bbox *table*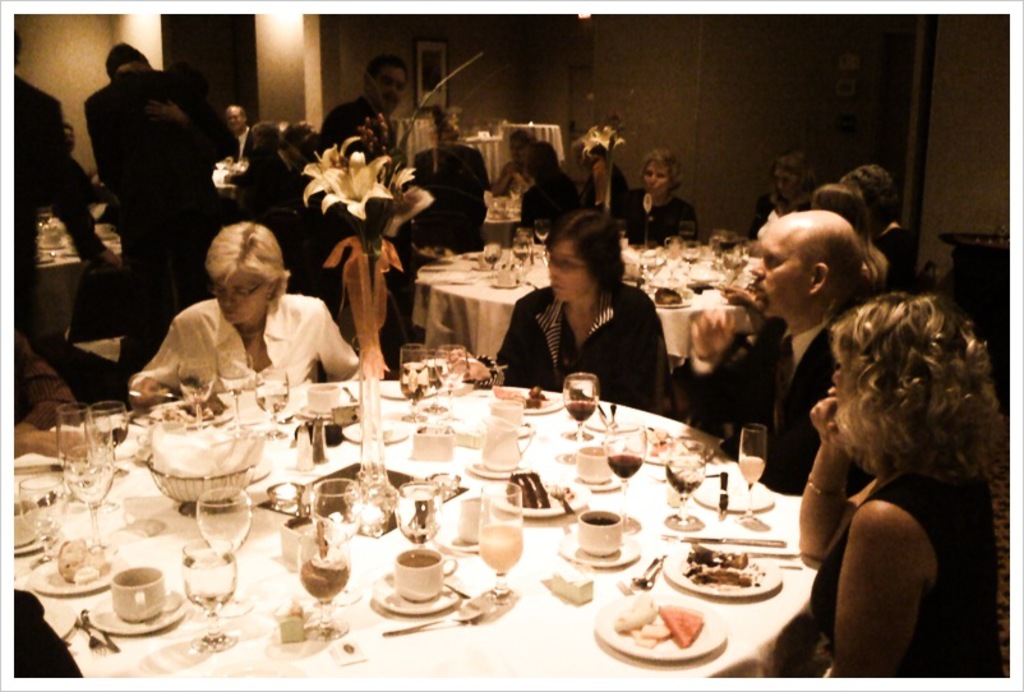
213, 162, 237, 204
